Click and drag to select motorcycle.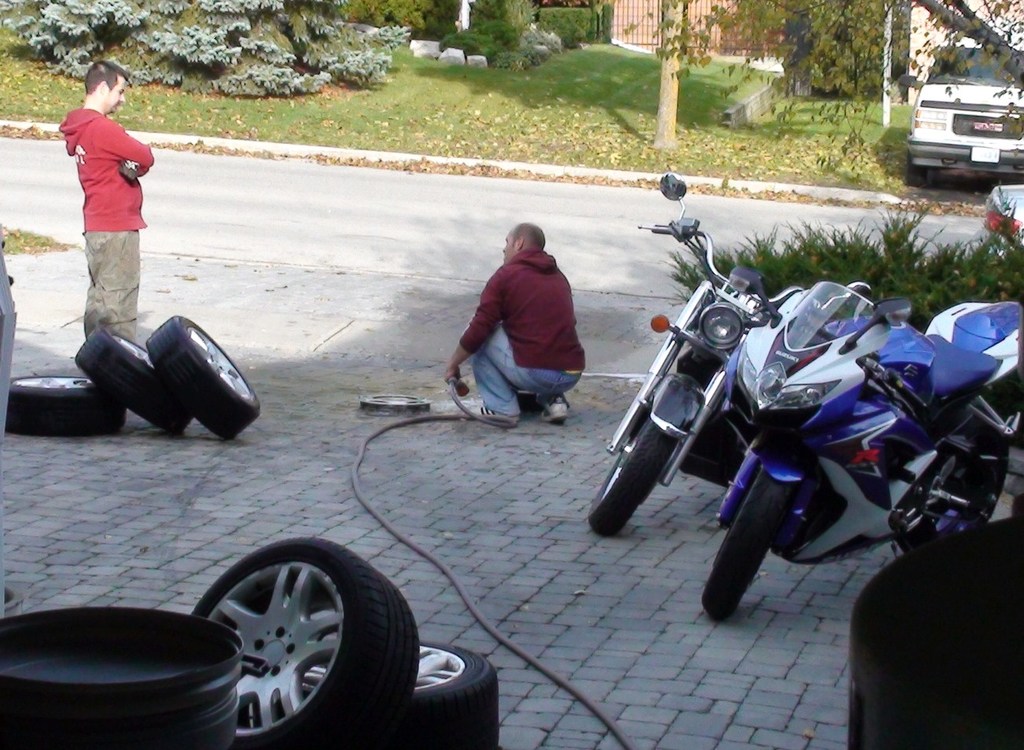
Selection: left=696, top=281, right=1023, bottom=628.
